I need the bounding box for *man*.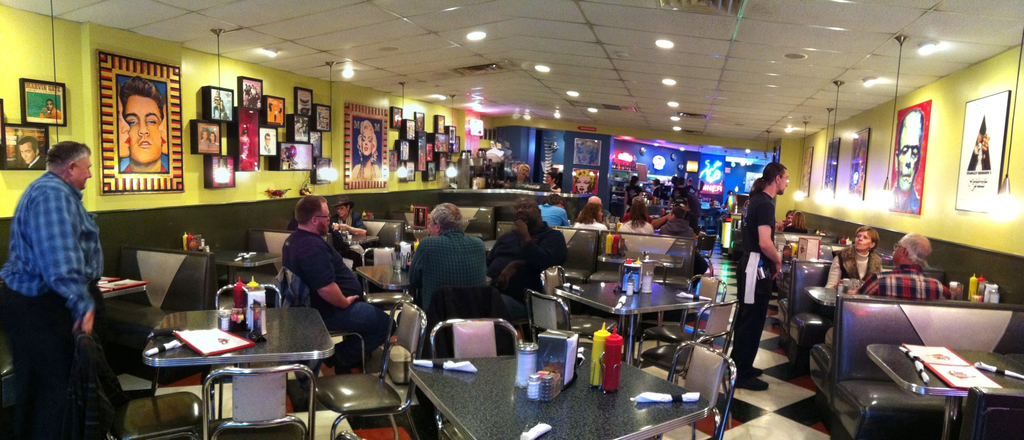
Here it is: 40, 97, 63, 119.
